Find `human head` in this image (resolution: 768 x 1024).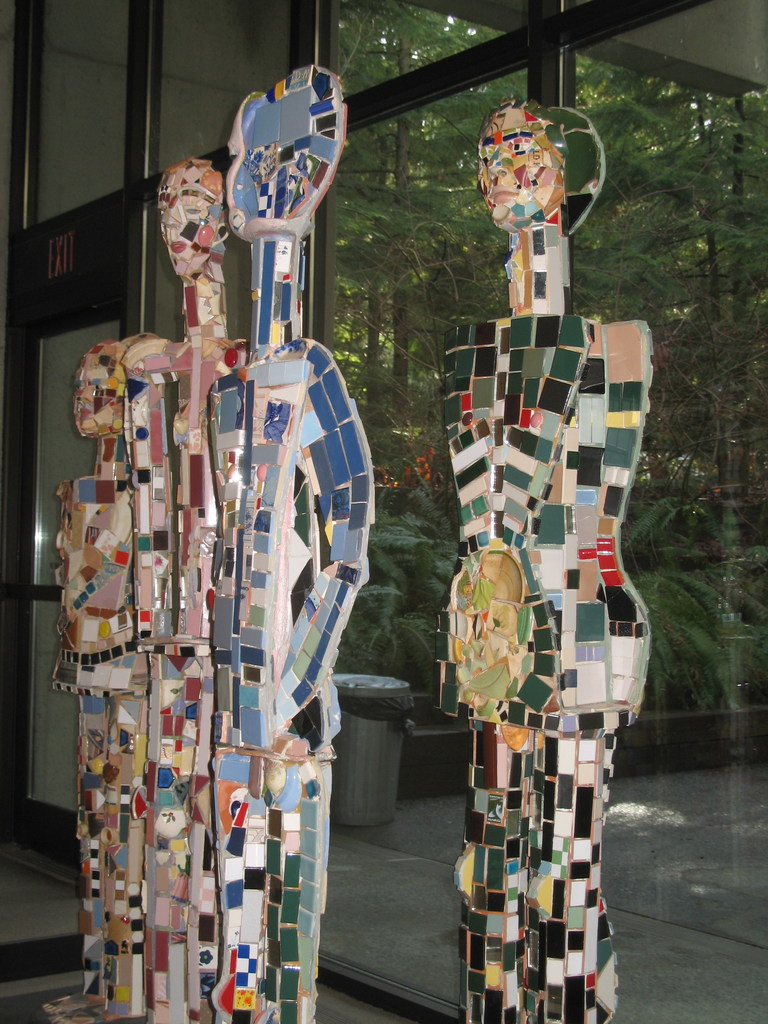
<region>67, 330, 143, 440</region>.
